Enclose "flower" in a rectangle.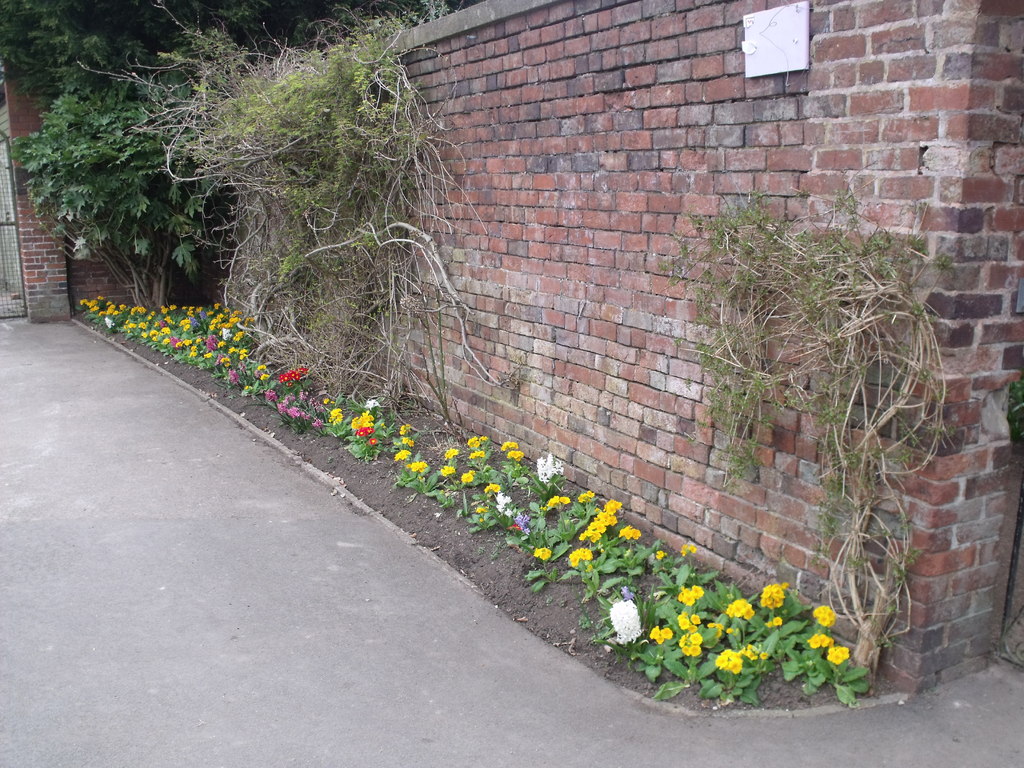
408:460:425:471.
